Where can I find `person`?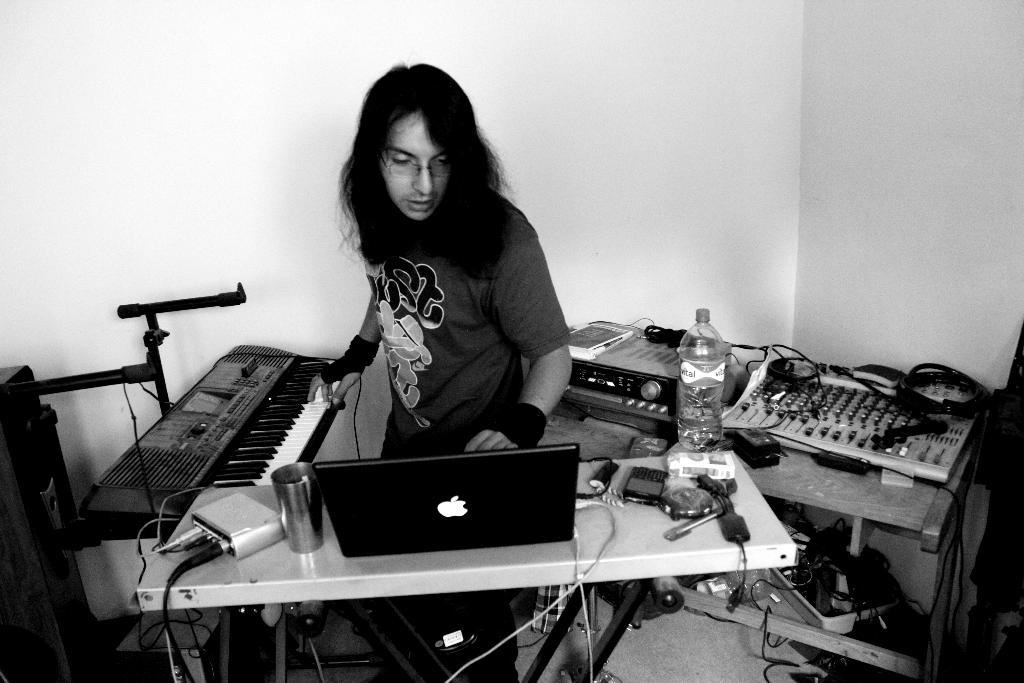
You can find it at [x1=308, y1=60, x2=573, y2=682].
